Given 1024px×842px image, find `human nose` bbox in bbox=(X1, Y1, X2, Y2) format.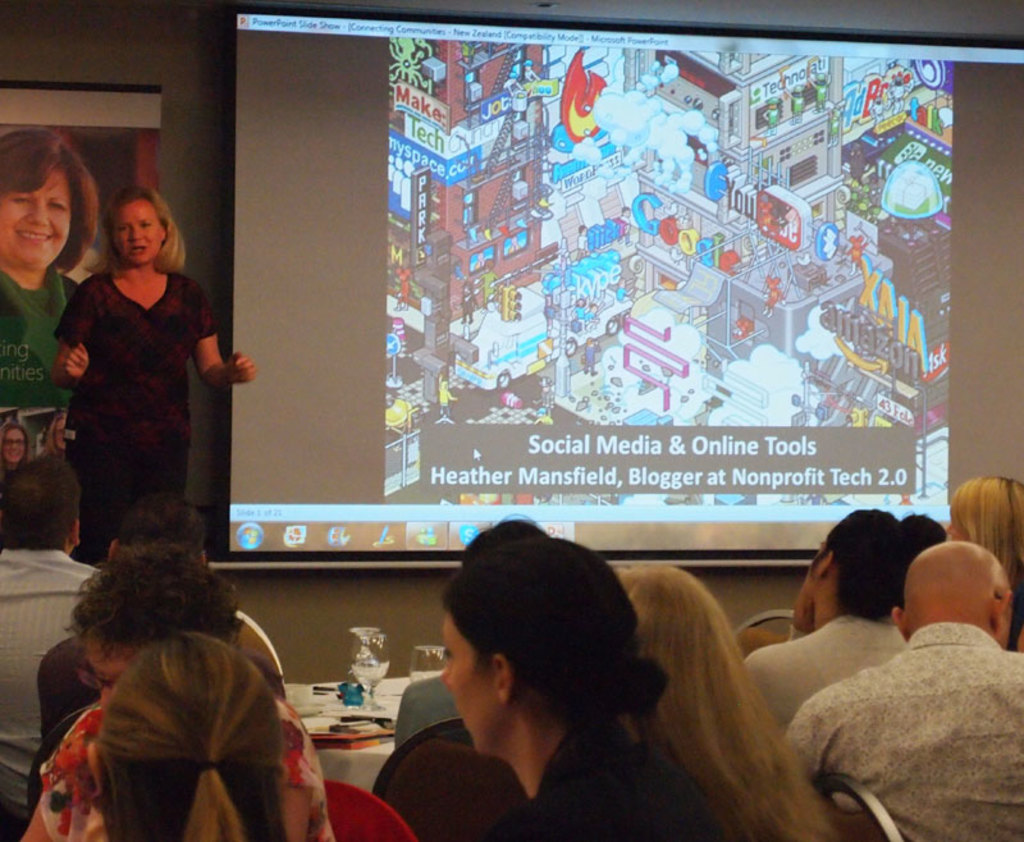
bbox=(440, 660, 454, 687).
